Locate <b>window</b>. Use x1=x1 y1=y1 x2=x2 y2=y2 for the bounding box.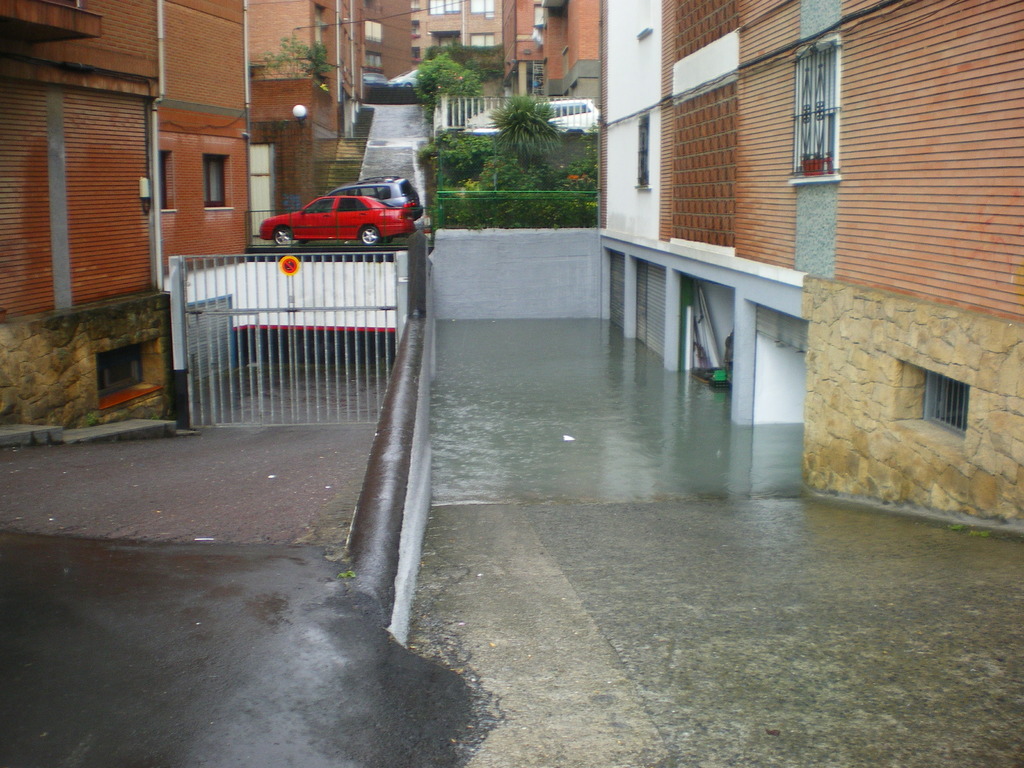
x1=425 y1=0 x2=466 y2=13.
